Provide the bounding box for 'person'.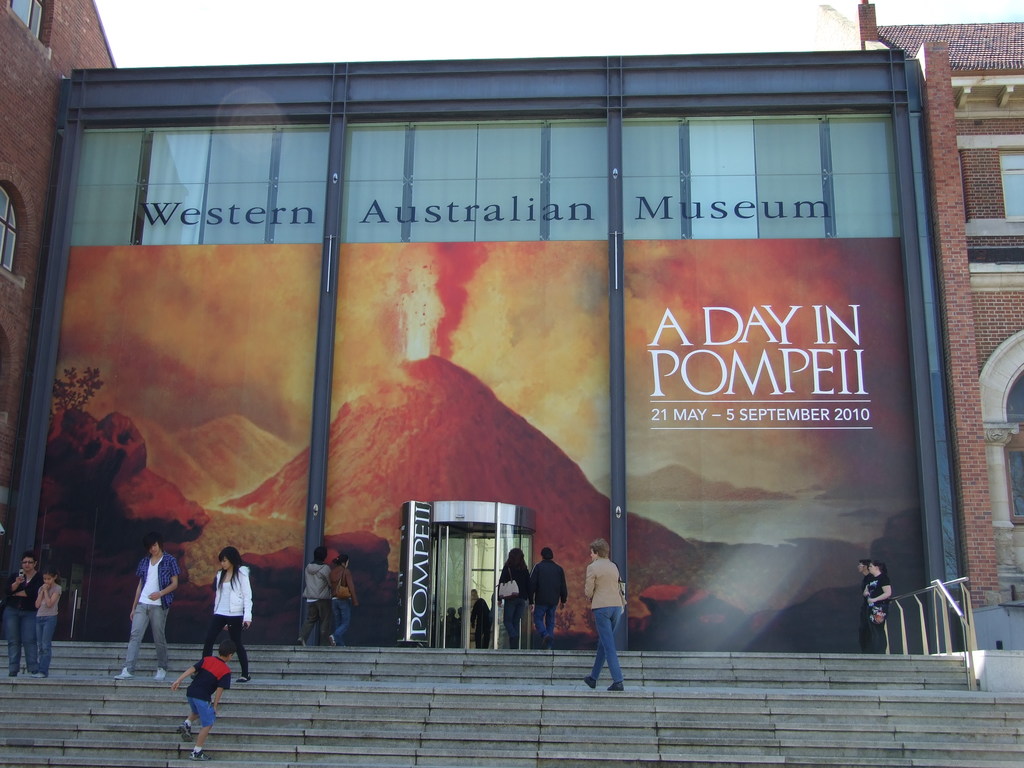
x1=868 y1=559 x2=890 y2=656.
